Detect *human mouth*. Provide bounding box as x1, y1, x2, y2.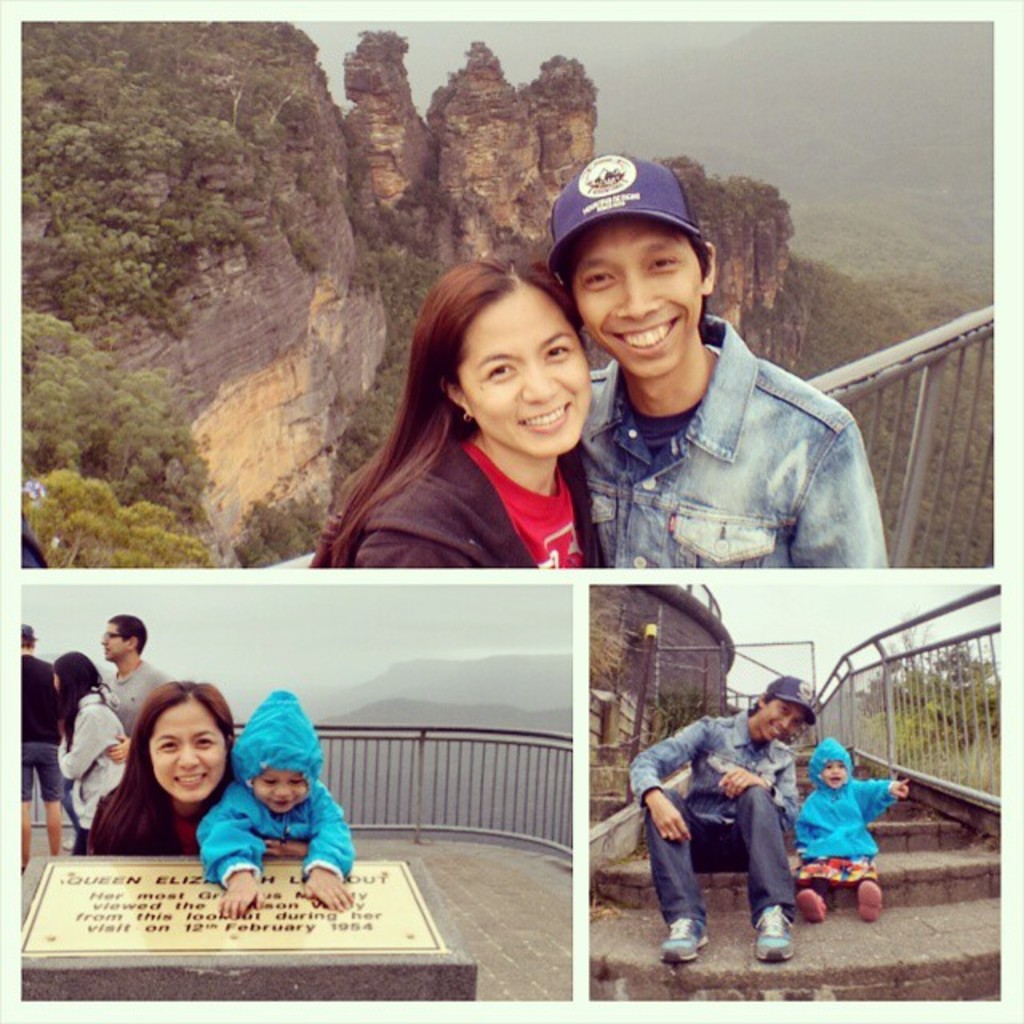
773, 734, 776, 736.
